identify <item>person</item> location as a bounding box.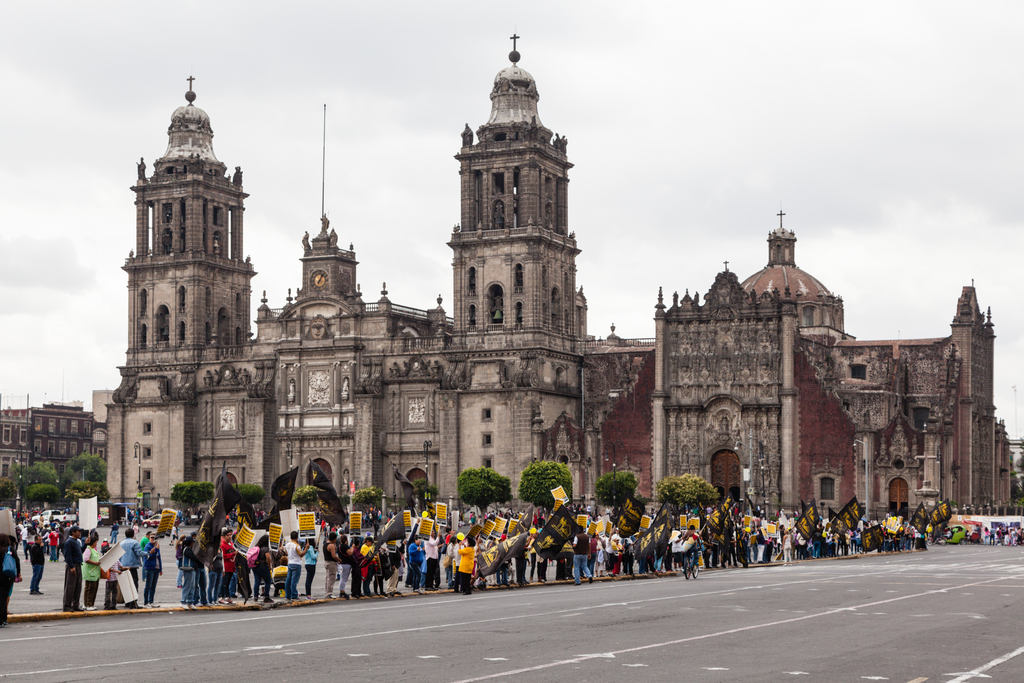
218:531:232:604.
